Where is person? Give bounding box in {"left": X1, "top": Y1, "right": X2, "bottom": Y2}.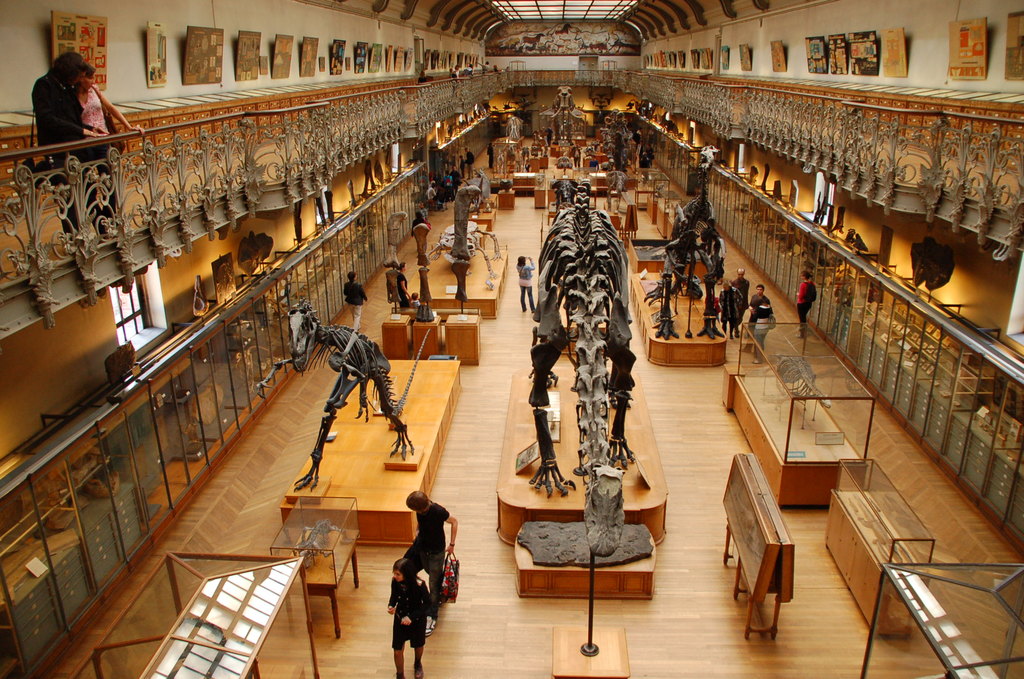
{"left": 589, "top": 154, "right": 598, "bottom": 177}.
